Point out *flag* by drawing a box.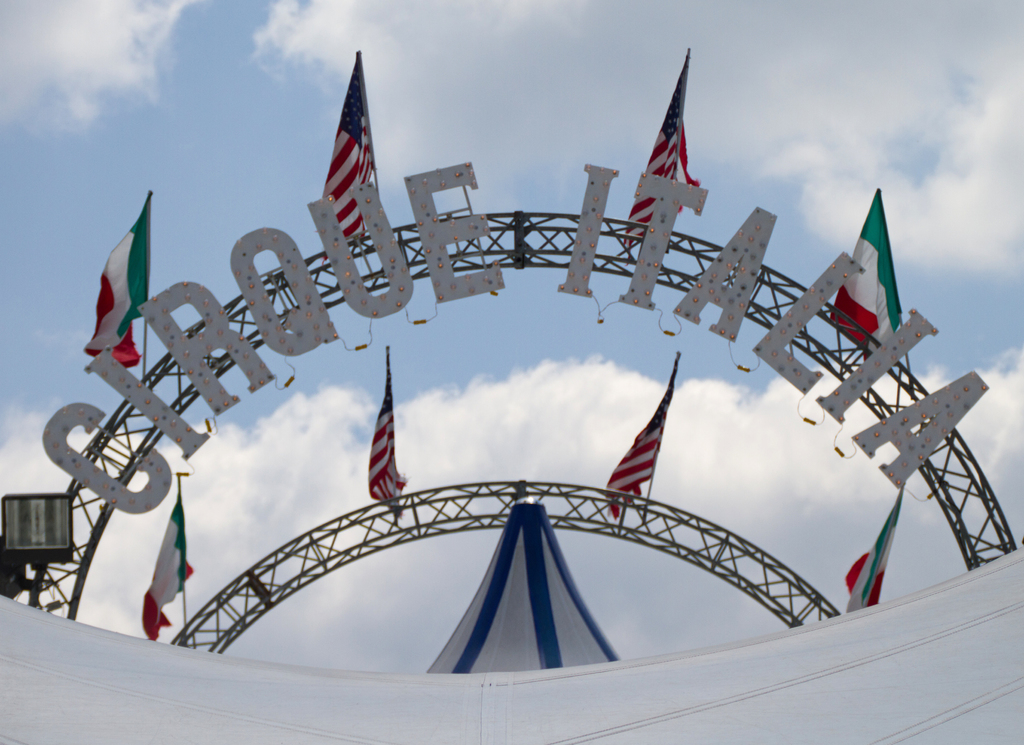
x1=140, y1=484, x2=192, y2=637.
